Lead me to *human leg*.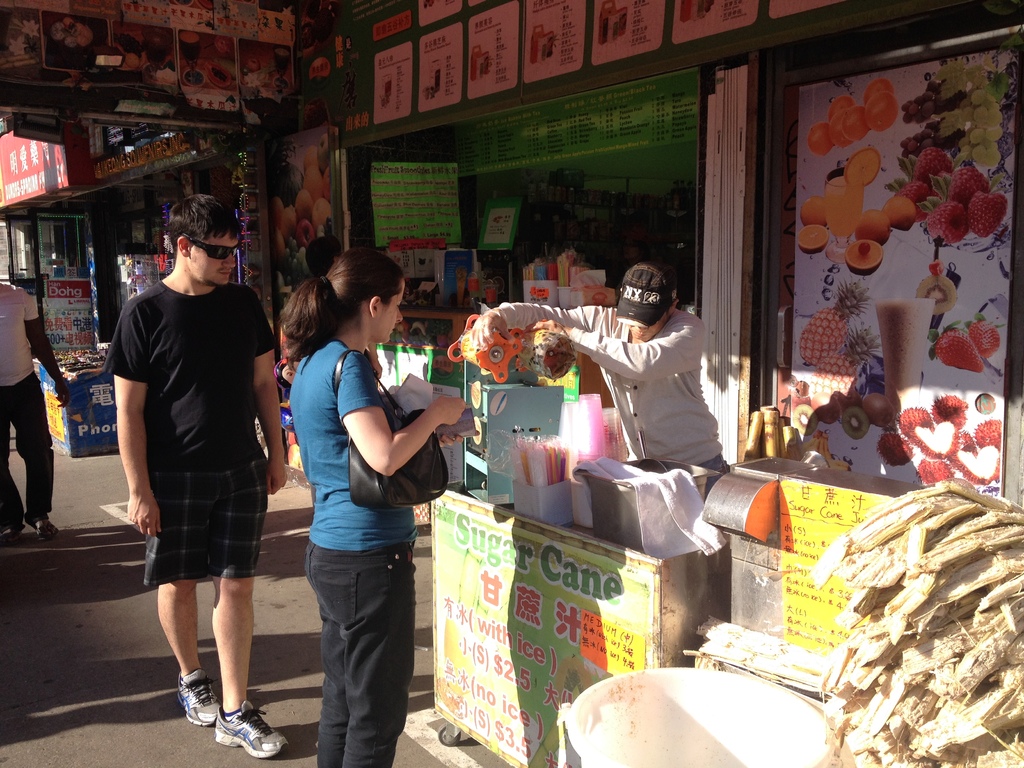
Lead to <region>10, 375, 56, 540</region>.
